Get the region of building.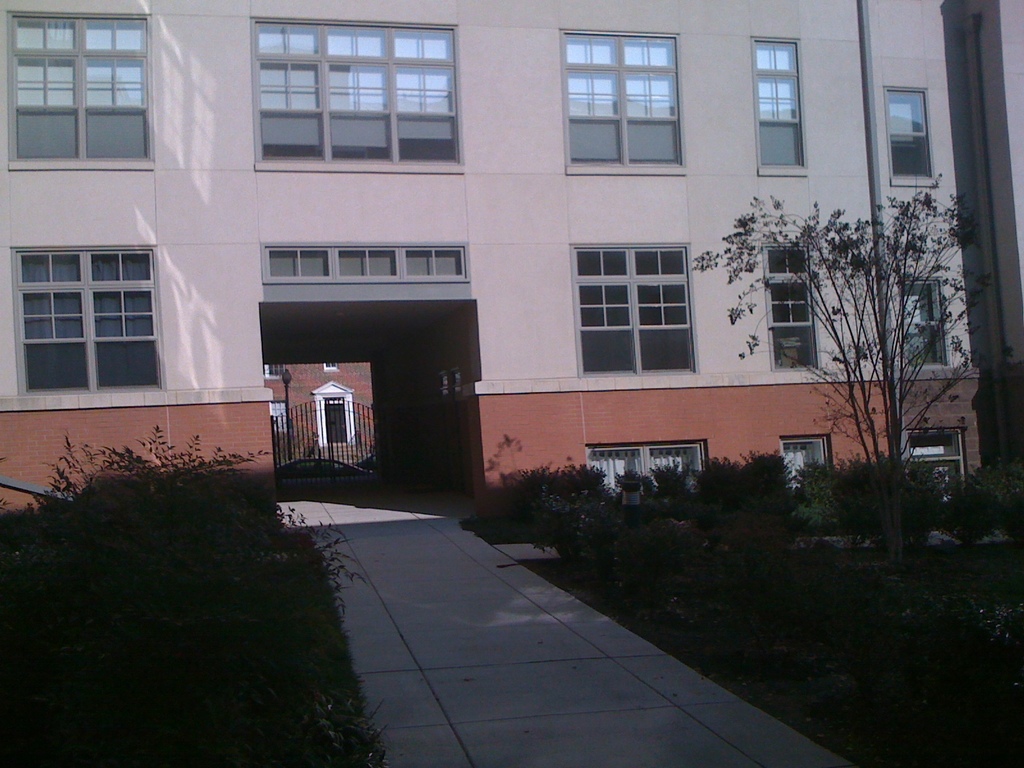
bbox(0, 0, 979, 509).
